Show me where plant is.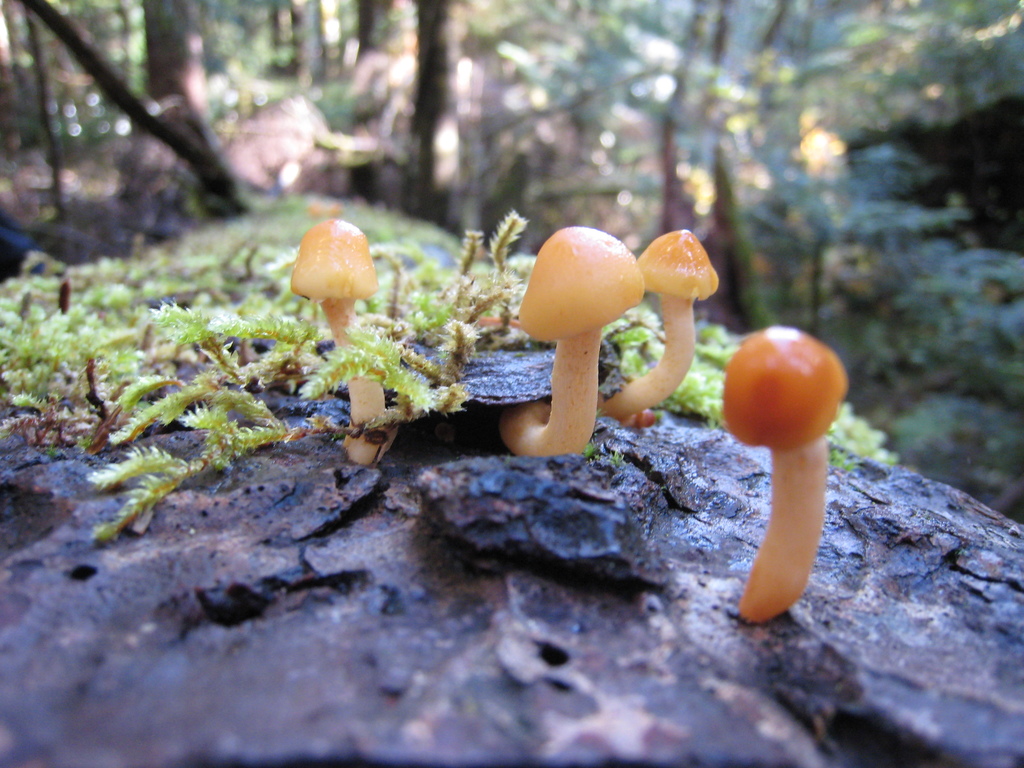
plant is at [left=291, top=219, right=387, bottom=465].
